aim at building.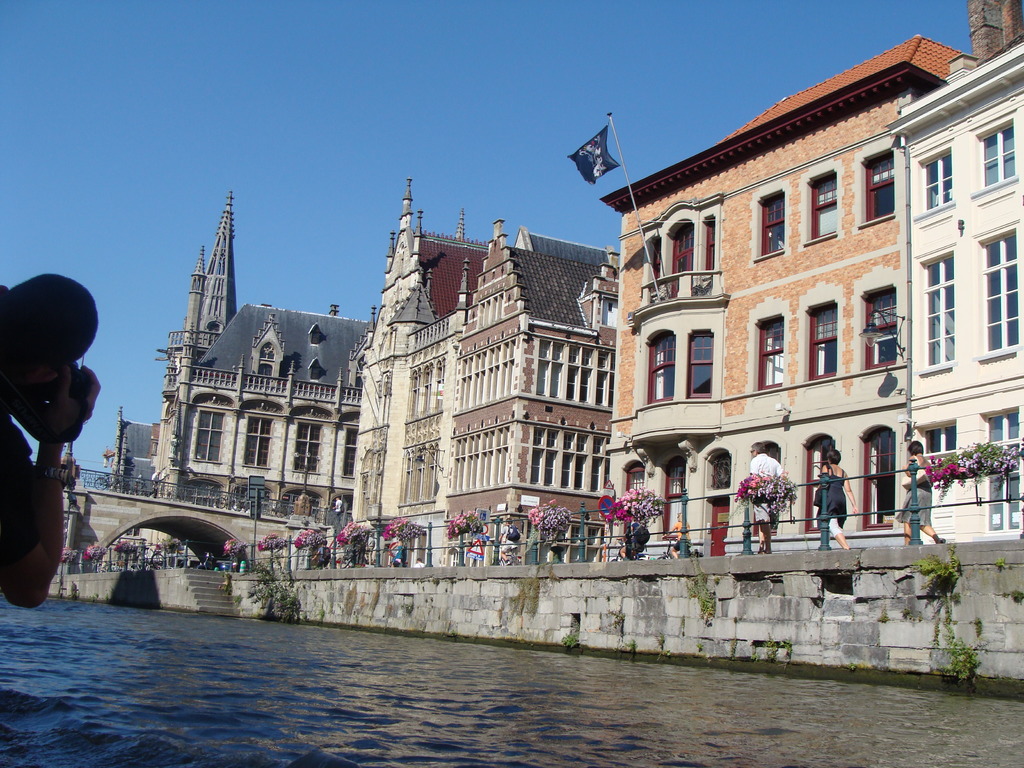
Aimed at select_region(149, 192, 378, 532).
